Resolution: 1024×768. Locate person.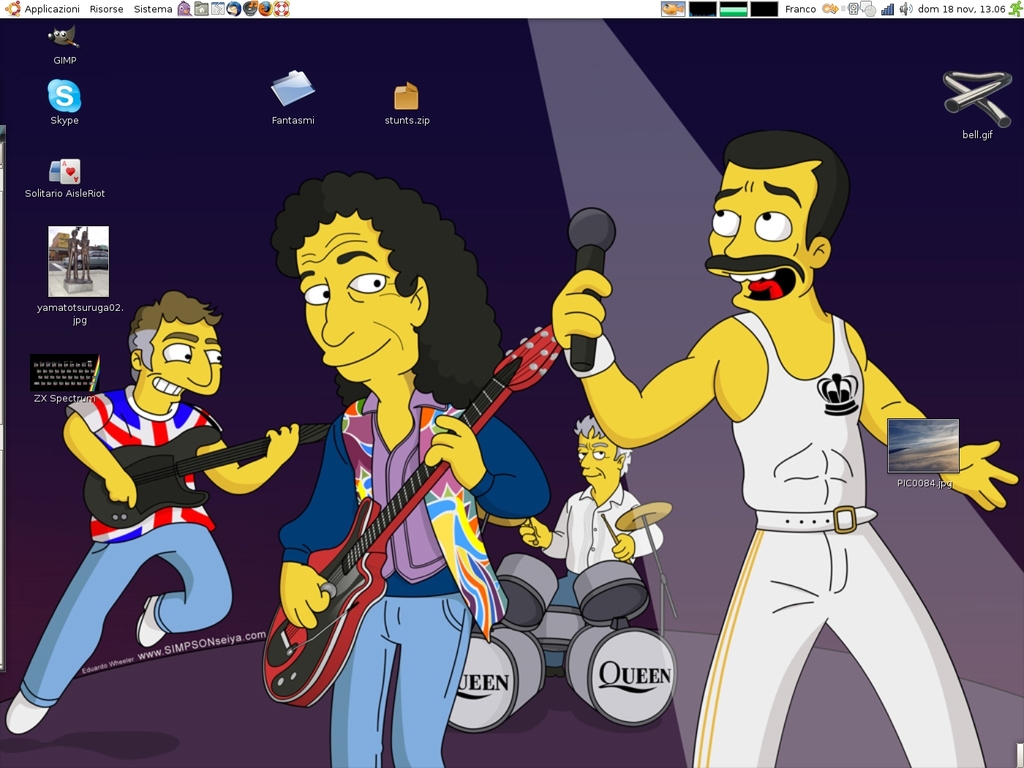
<box>281,171,552,767</box>.
